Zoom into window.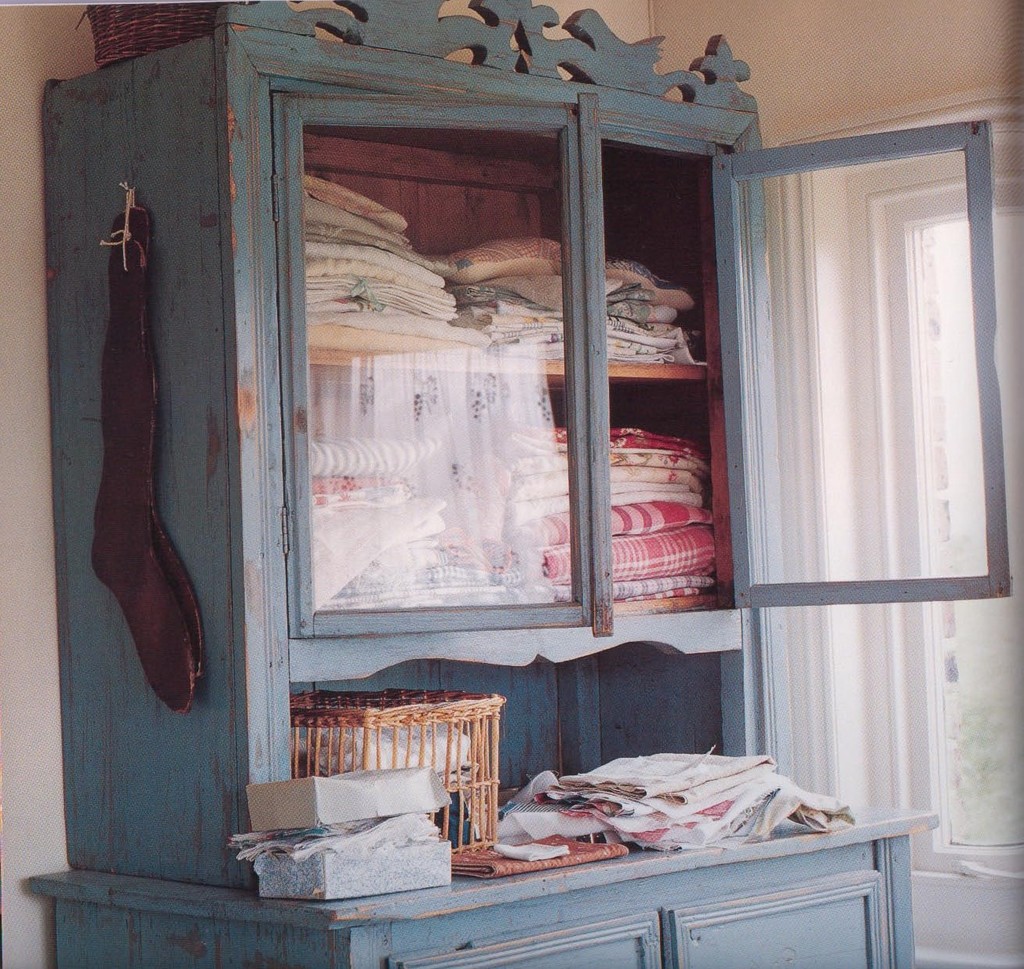
Zoom target: Rect(761, 87, 1023, 968).
